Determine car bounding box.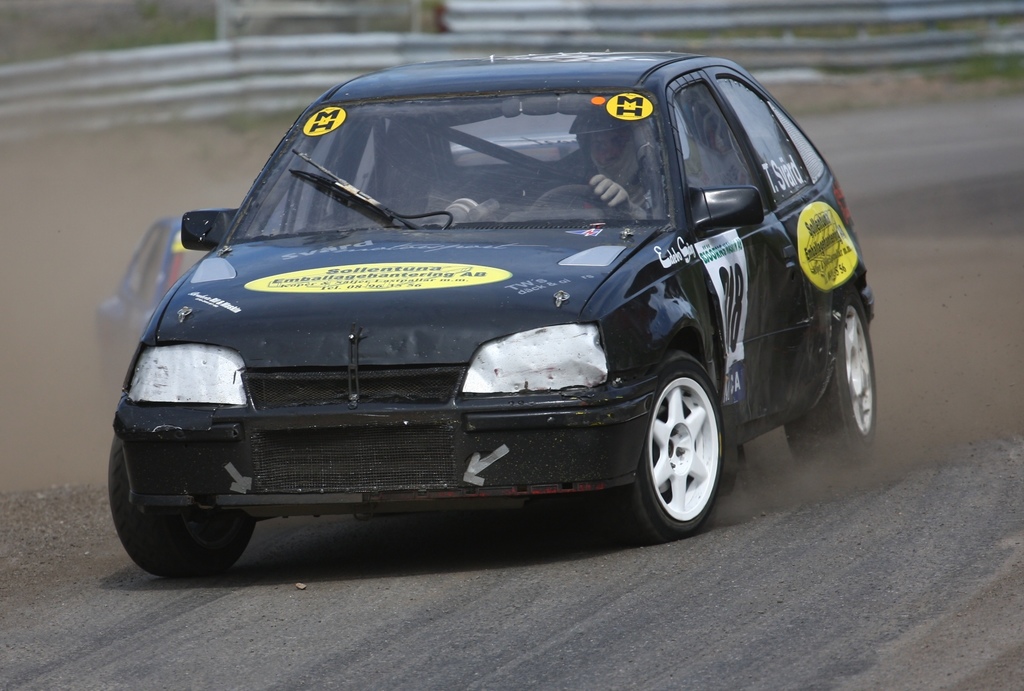
Determined: <box>105,51,881,579</box>.
